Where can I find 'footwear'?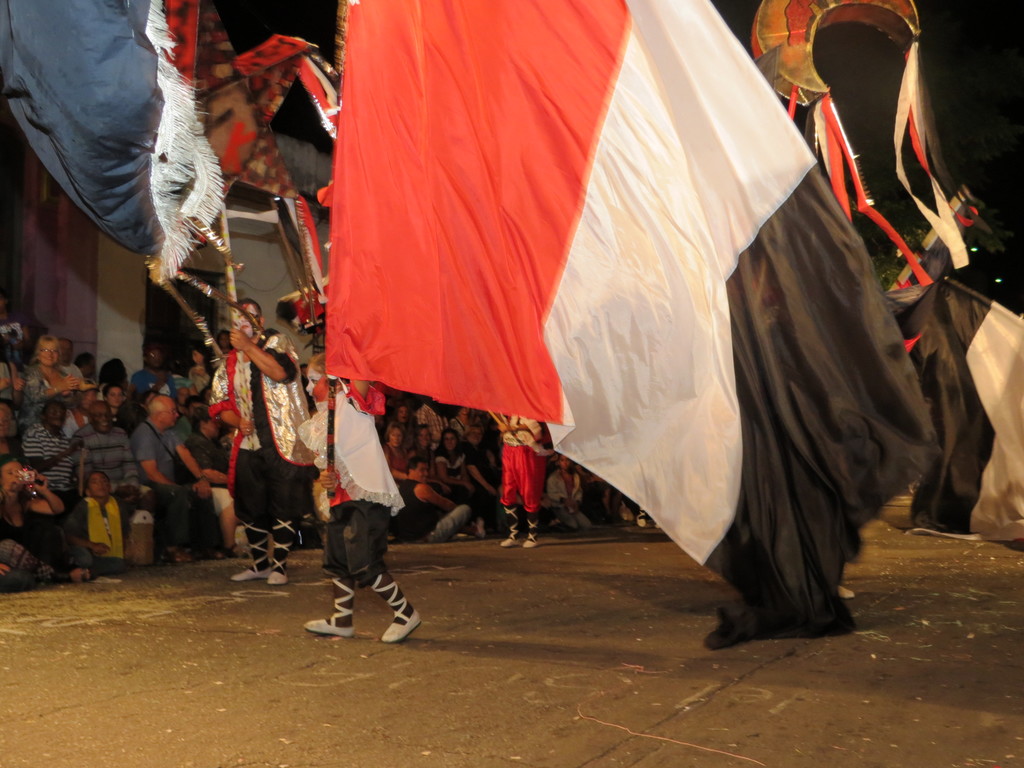
You can find it at x1=650 y1=520 x2=663 y2=531.
